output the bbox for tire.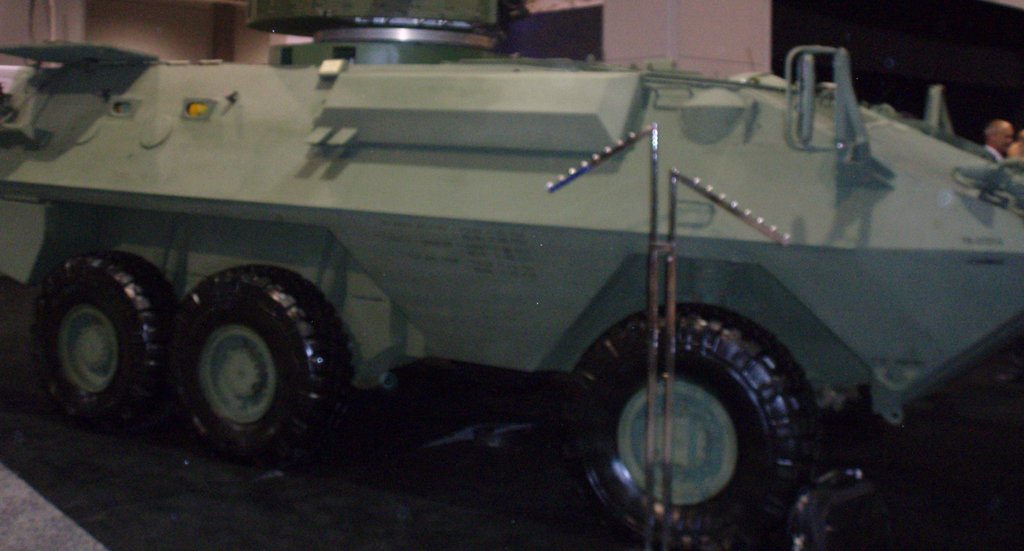
pyautogui.locateOnScreen(157, 257, 347, 458).
